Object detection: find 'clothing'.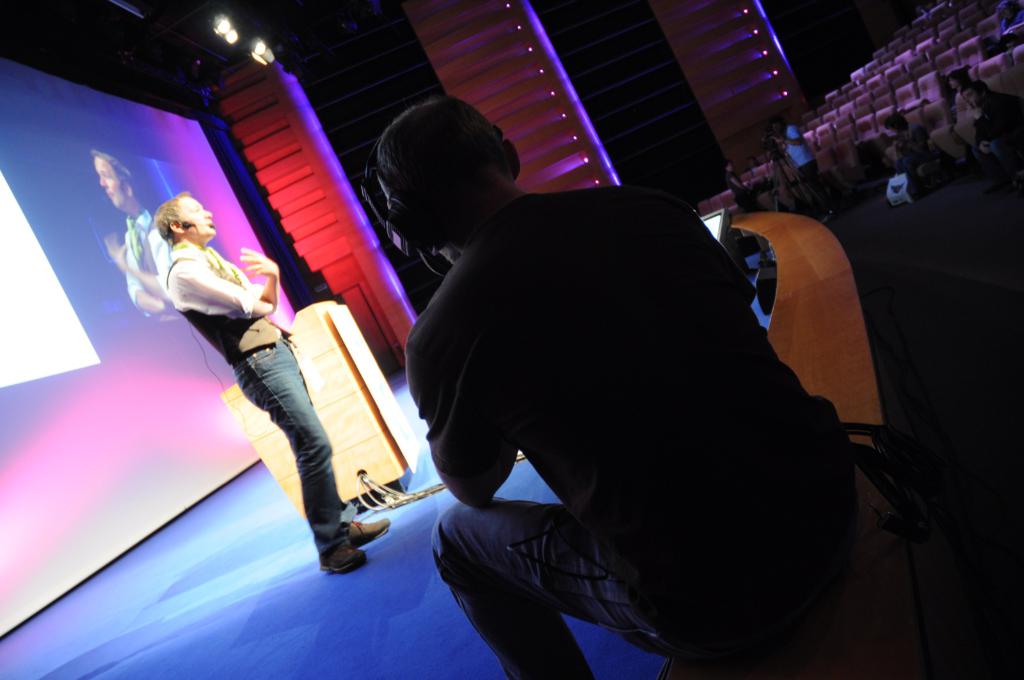
Rect(955, 85, 976, 124).
